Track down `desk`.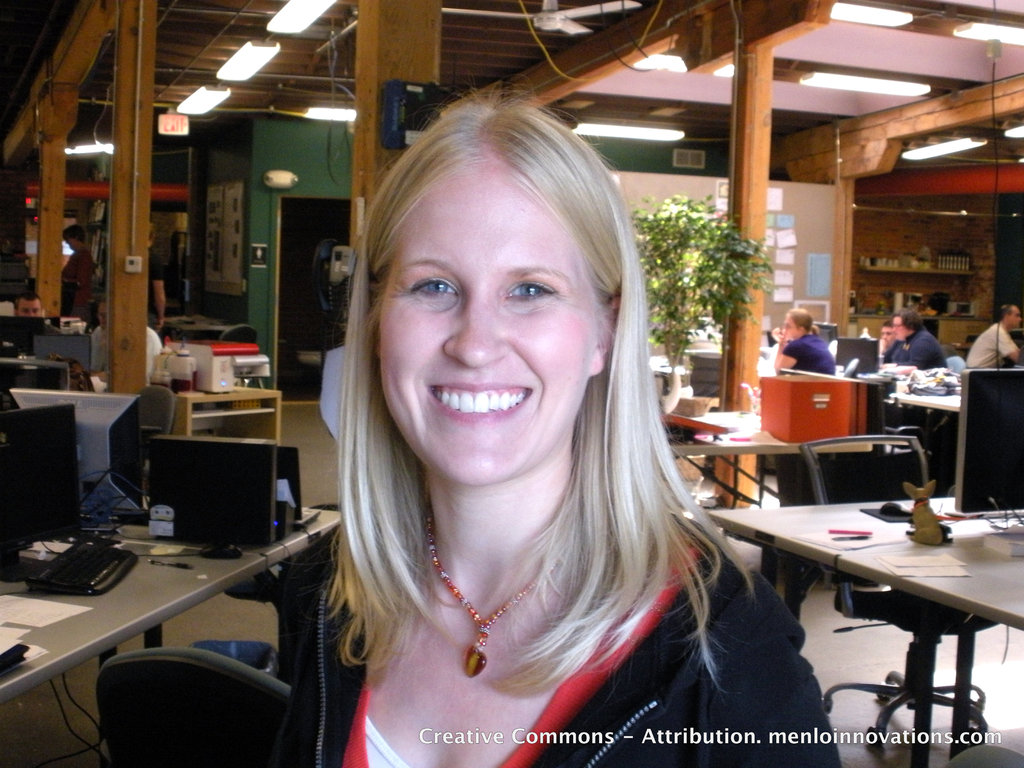
Tracked to [709, 495, 1023, 623].
